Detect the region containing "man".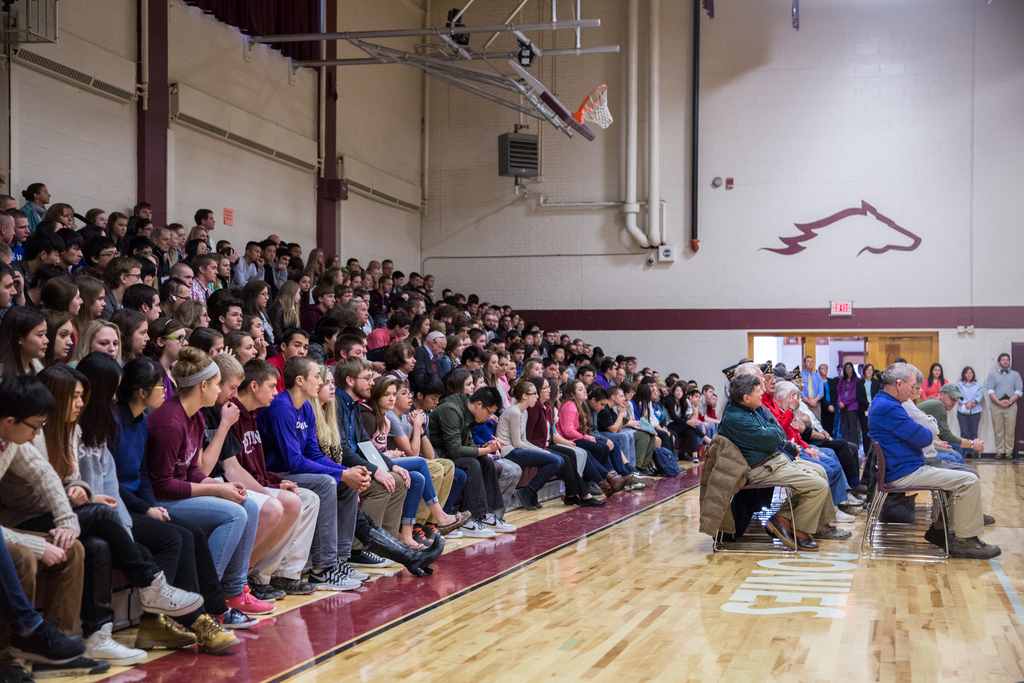
(730, 359, 855, 539).
